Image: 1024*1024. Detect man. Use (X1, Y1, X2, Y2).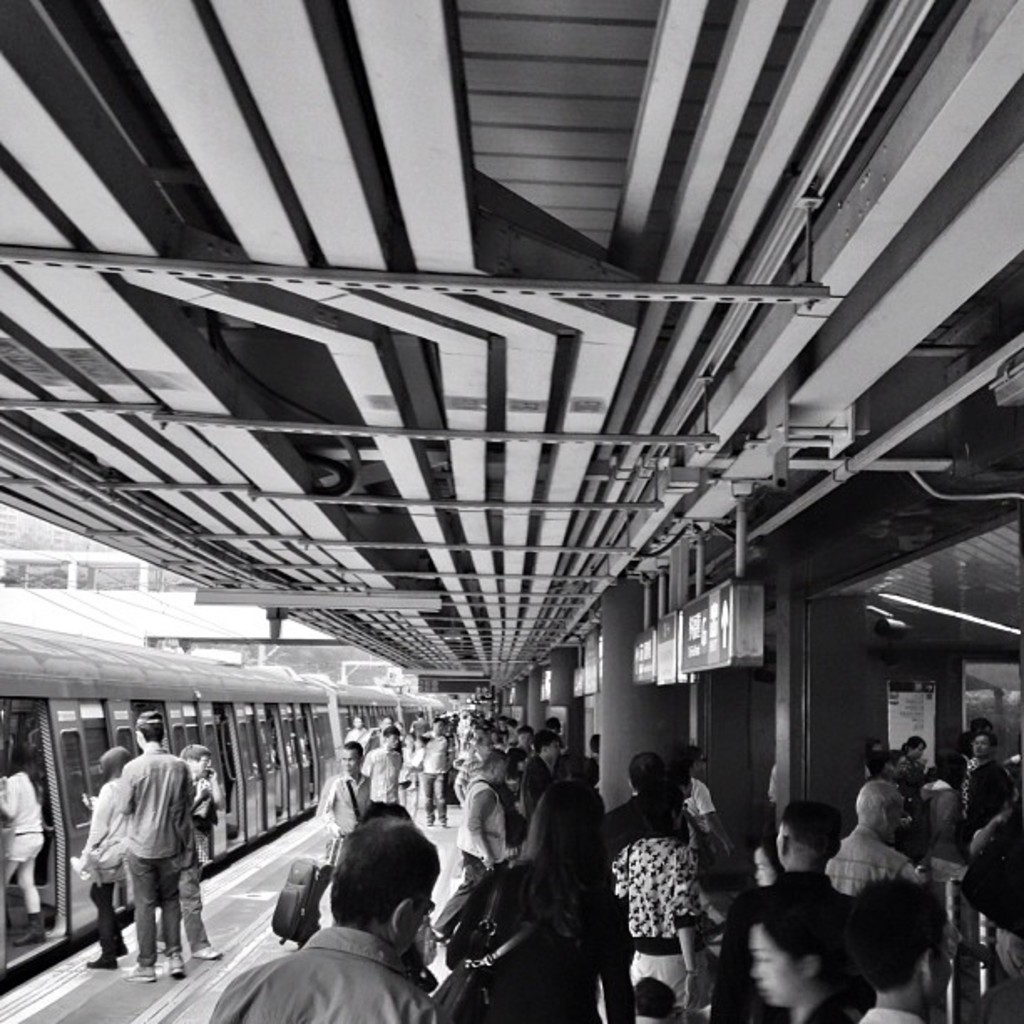
(955, 728, 1017, 853).
